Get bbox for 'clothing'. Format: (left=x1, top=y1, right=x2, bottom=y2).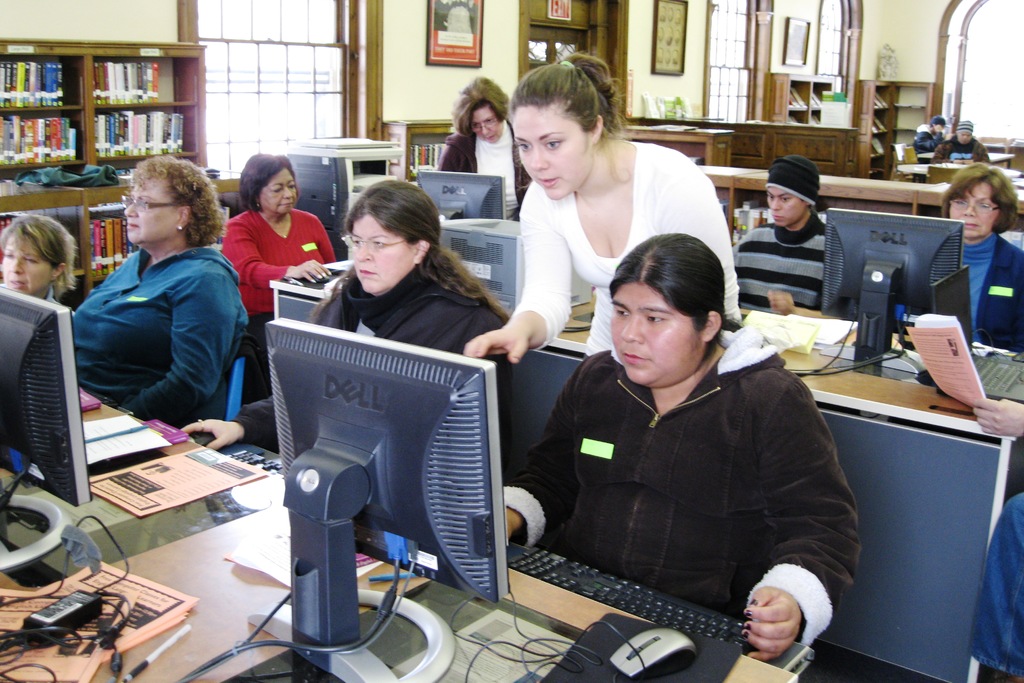
(left=237, top=269, right=503, bottom=454).
